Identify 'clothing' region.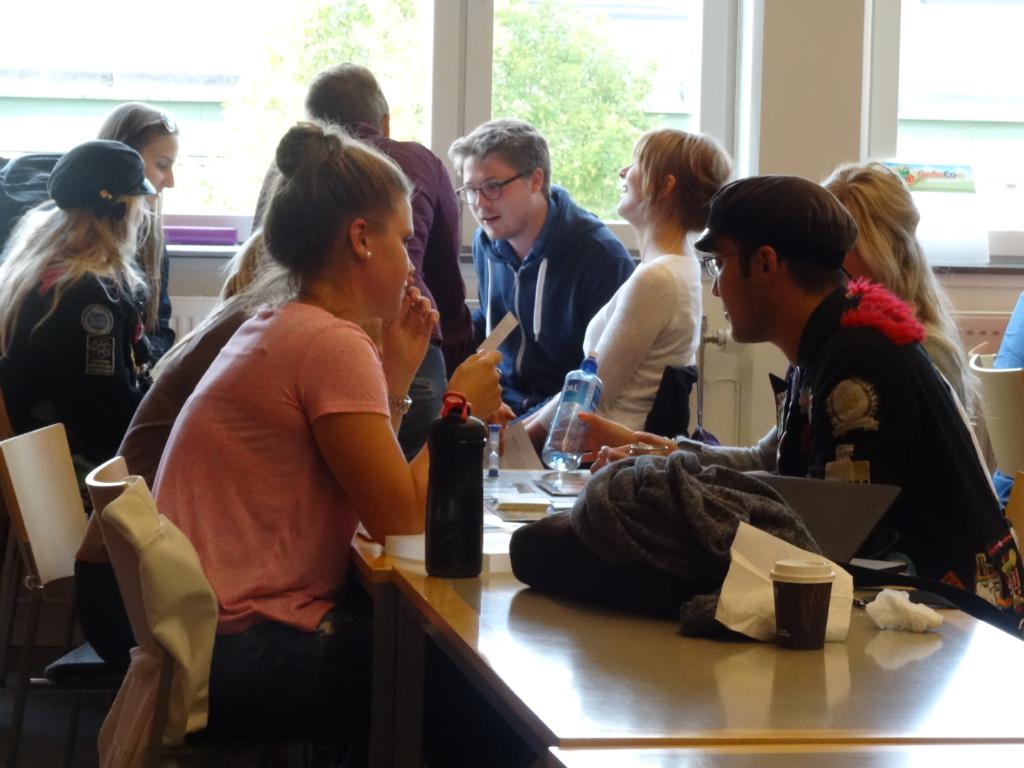
Region: 0 236 167 507.
